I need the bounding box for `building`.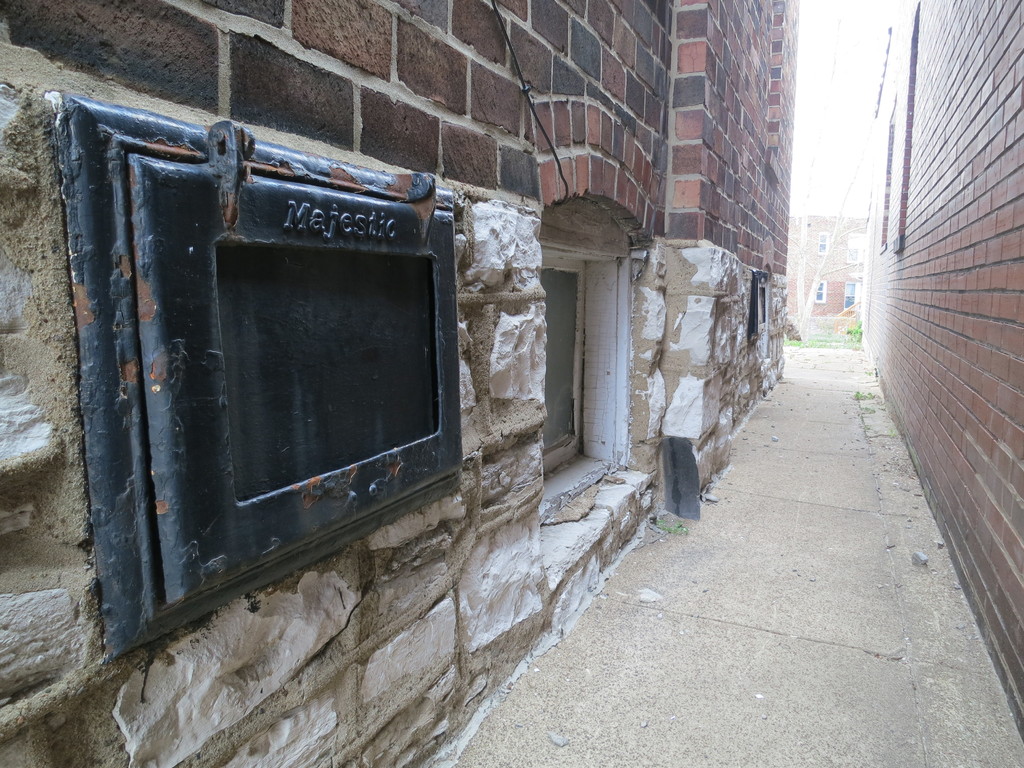
Here it is: BBox(863, 0, 1023, 741).
